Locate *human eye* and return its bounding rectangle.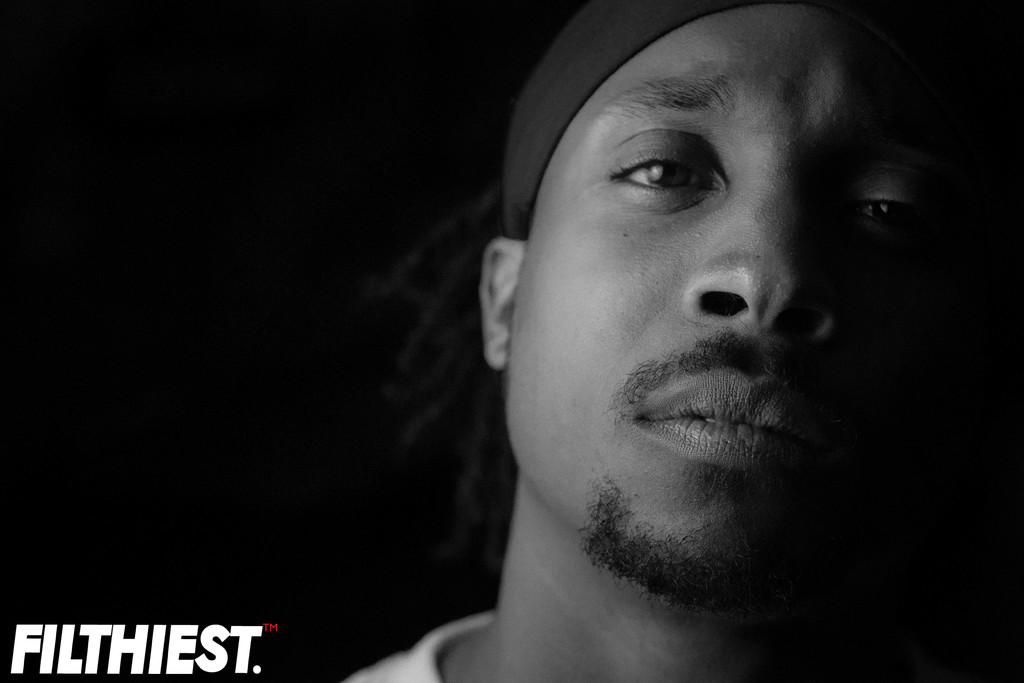
pyautogui.locateOnScreen(842, 167, 955, 253).
